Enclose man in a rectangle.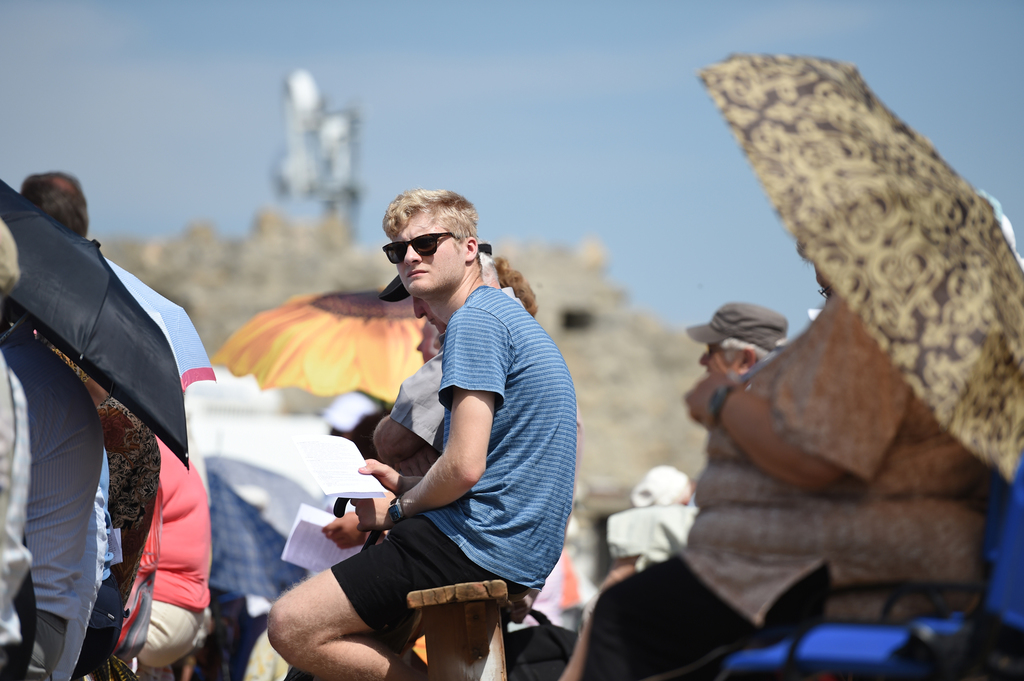
left=132, top=429, right=213, bottom=669.
